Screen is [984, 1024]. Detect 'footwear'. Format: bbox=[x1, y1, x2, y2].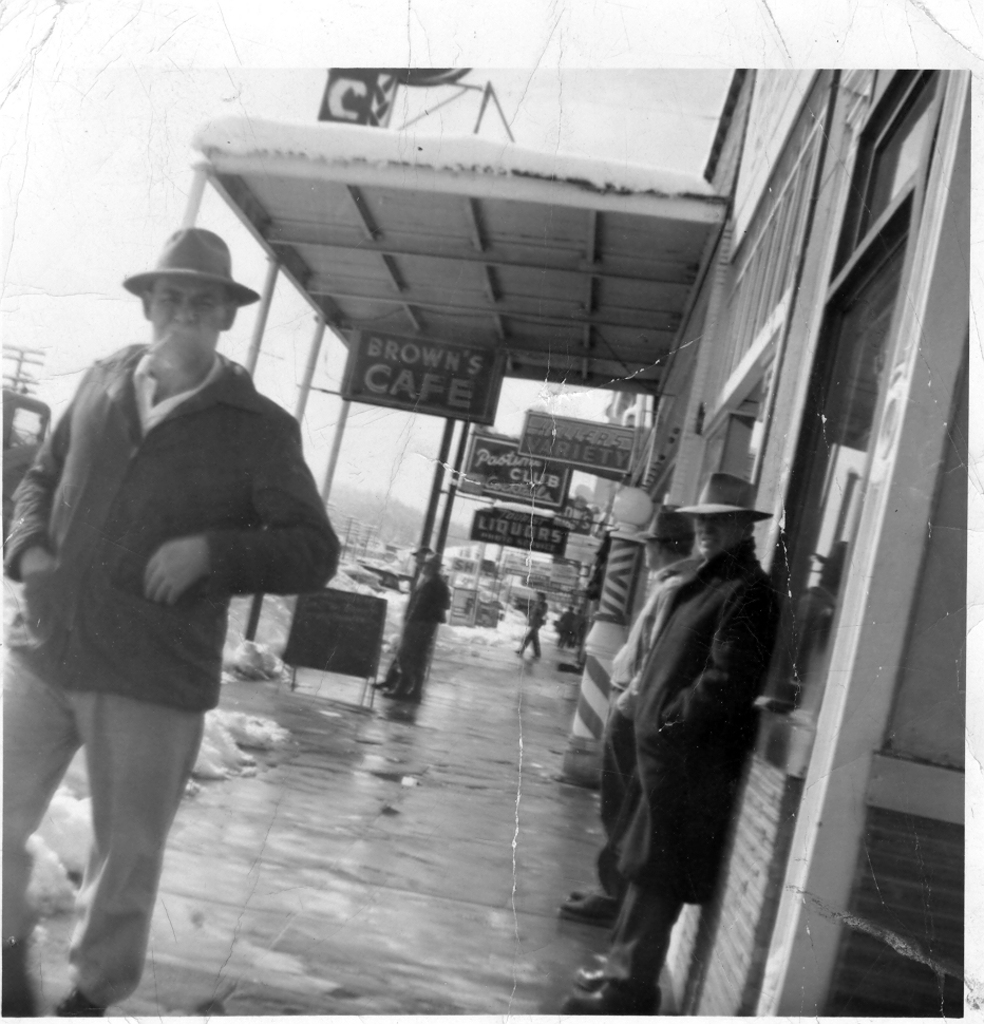
bbox=[559, 972, 665, 1016].
